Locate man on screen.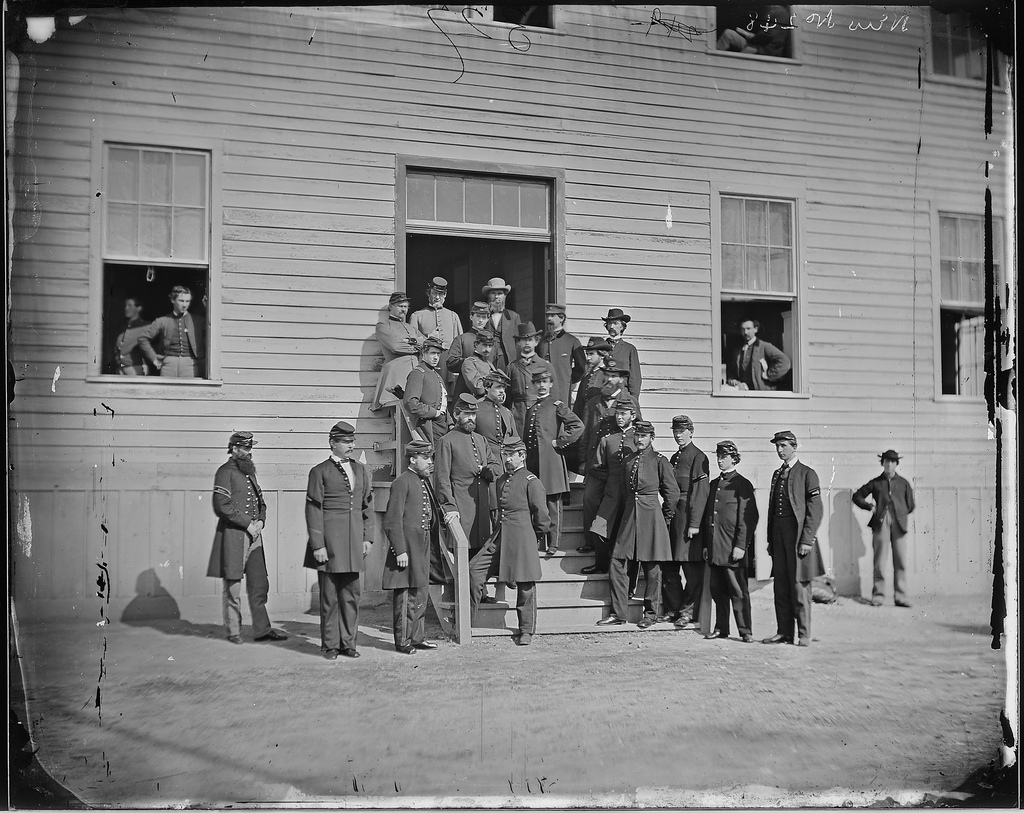
On screen at locate(381, 439, 442, 651).
